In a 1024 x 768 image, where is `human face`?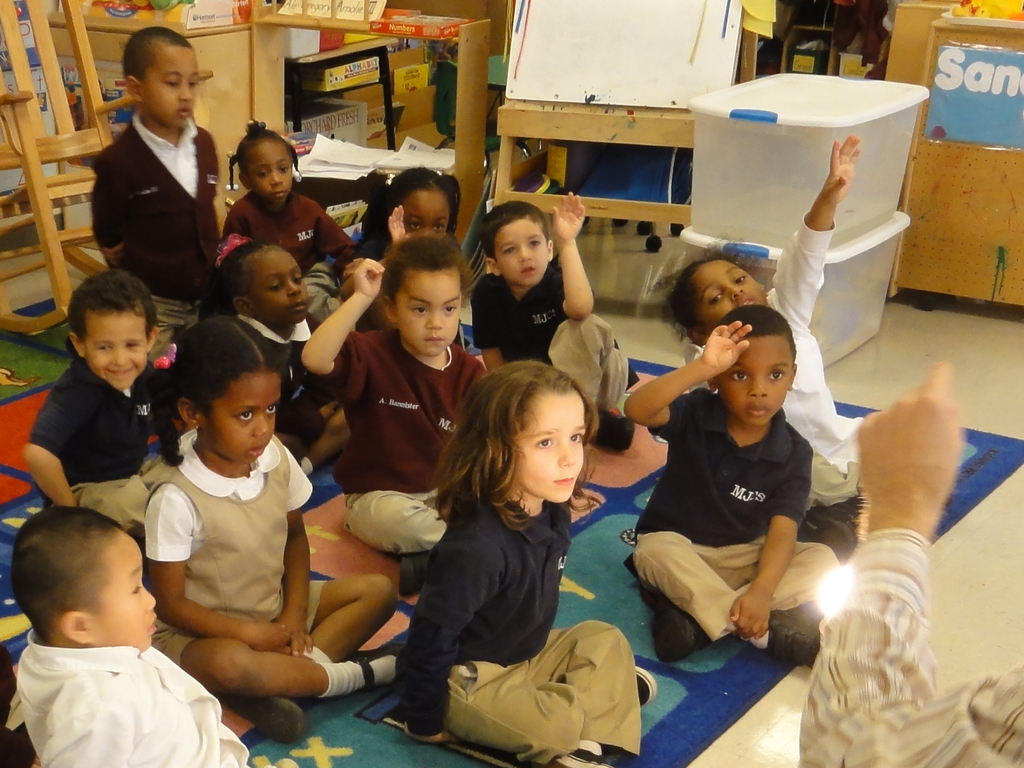
BBox(255, 250, 314, 320).
